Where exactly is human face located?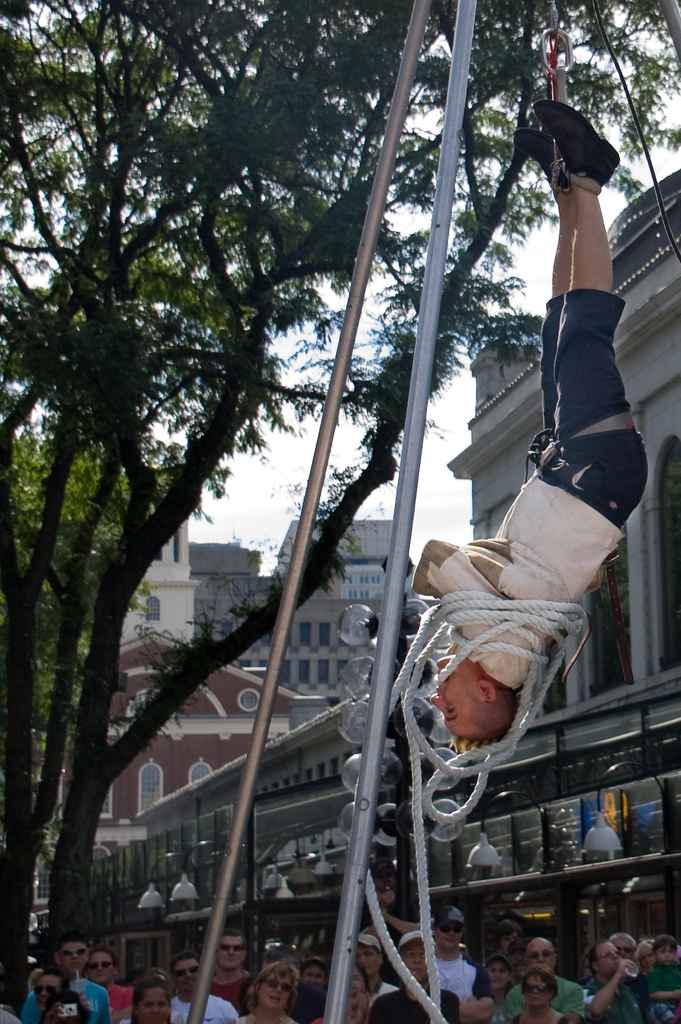
Its bounding box is region(359, 942, 378, 974).
